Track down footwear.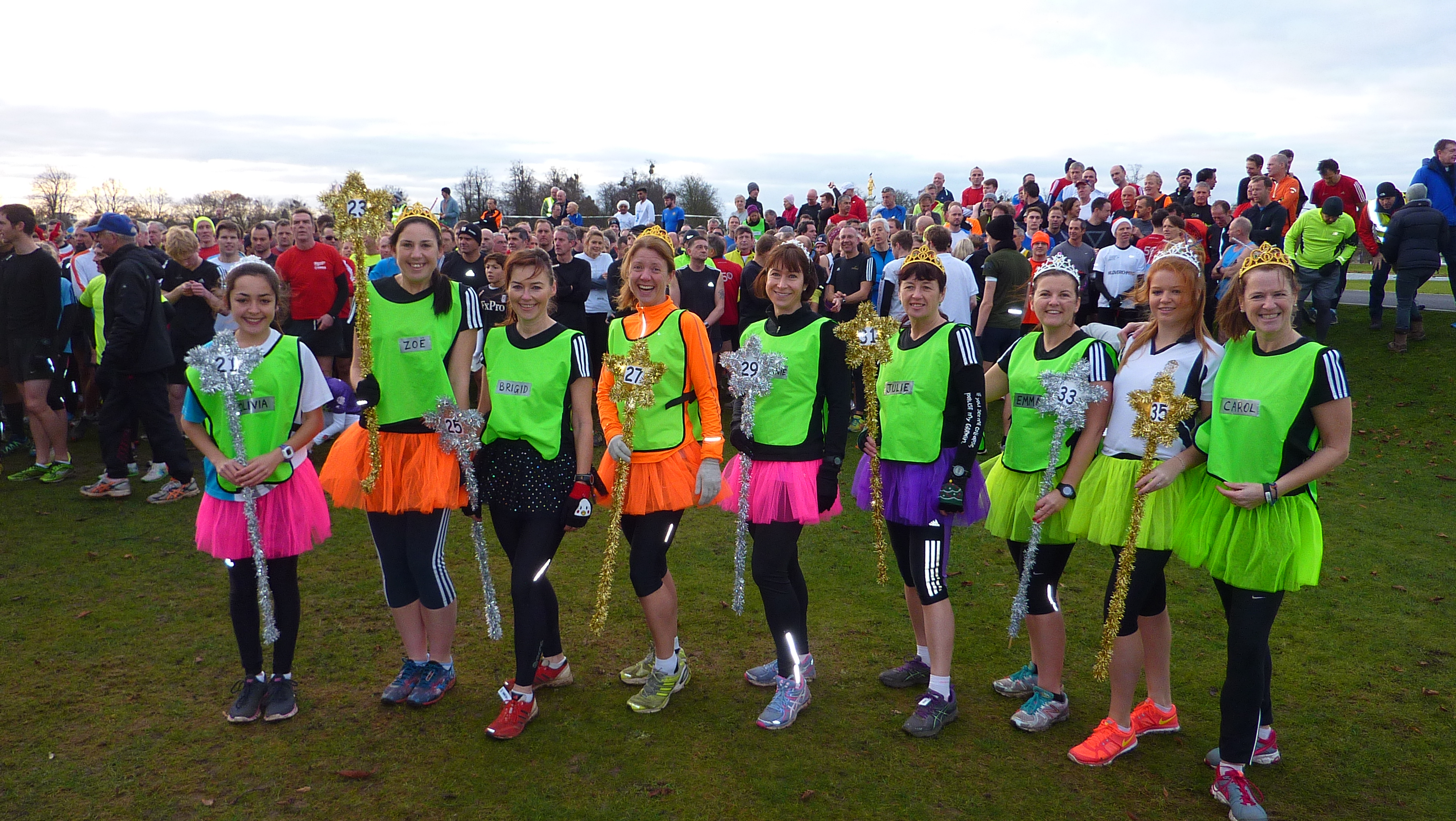
Tracked to bbox(161, 264, 180, 280).
